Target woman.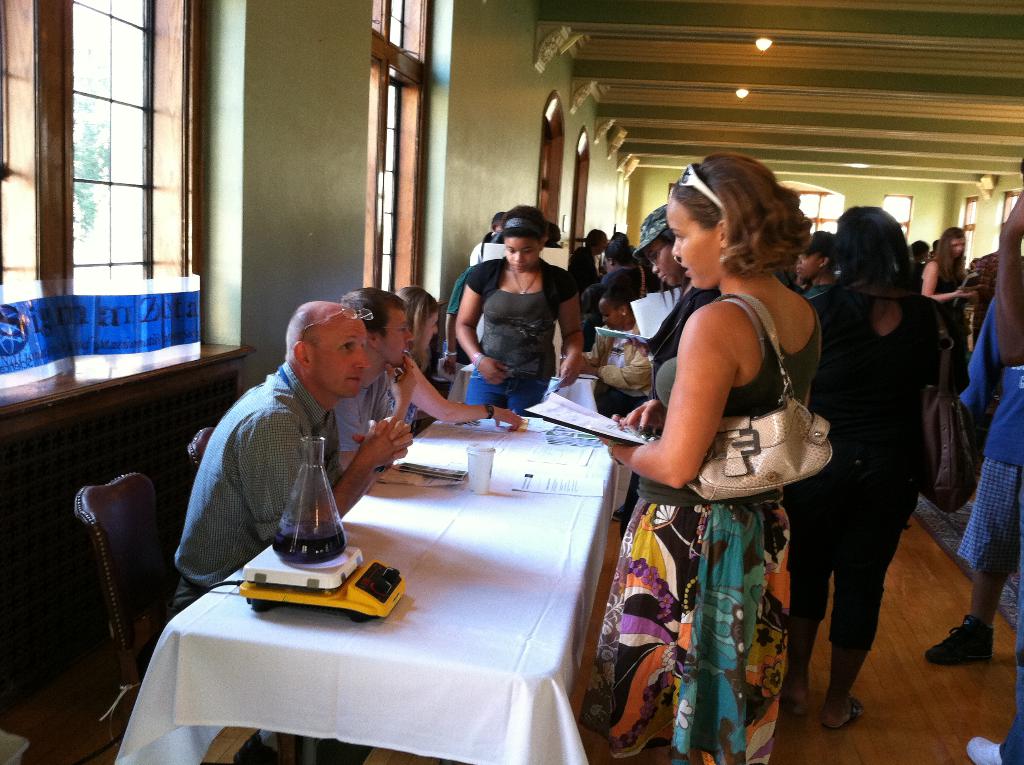
Target region: Rect(804, 227, 840, 303).
